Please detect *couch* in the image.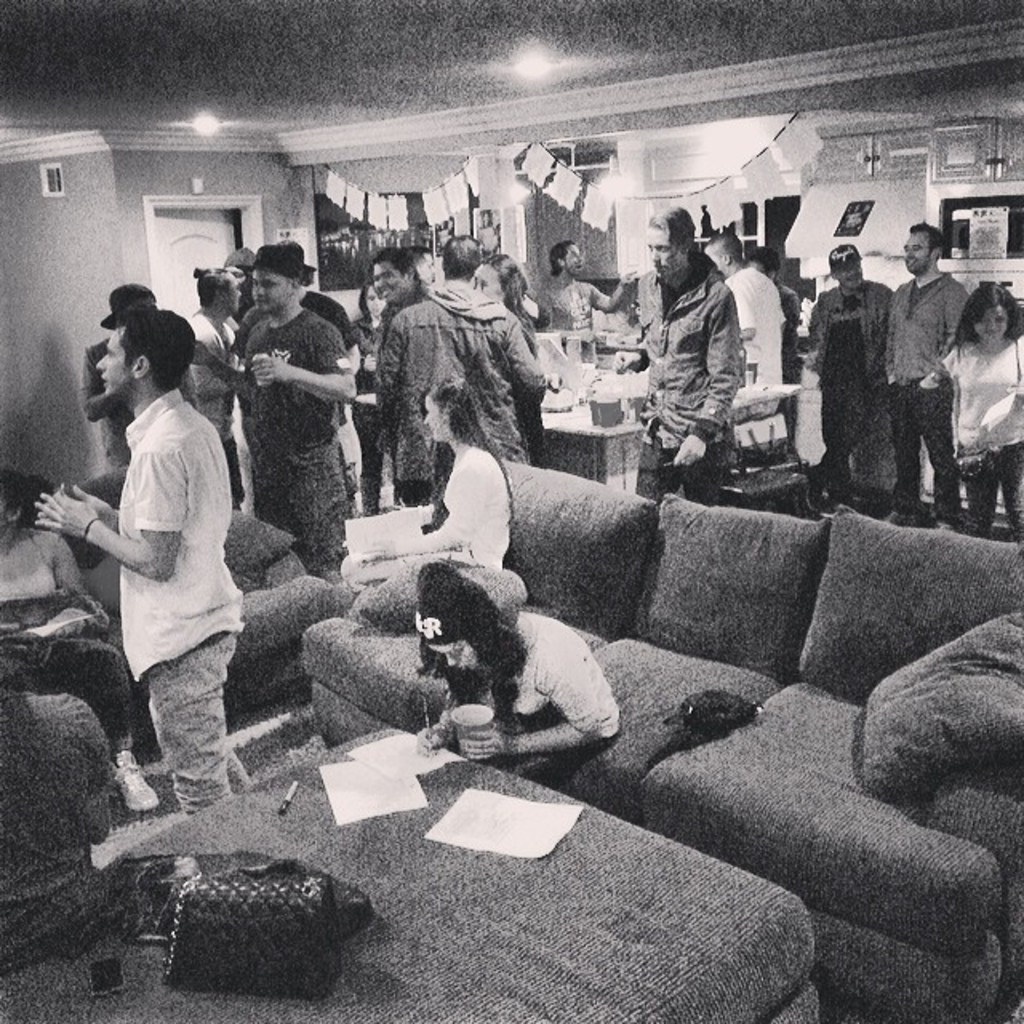
[left=366, top=402, right=1023, bottom=963].
